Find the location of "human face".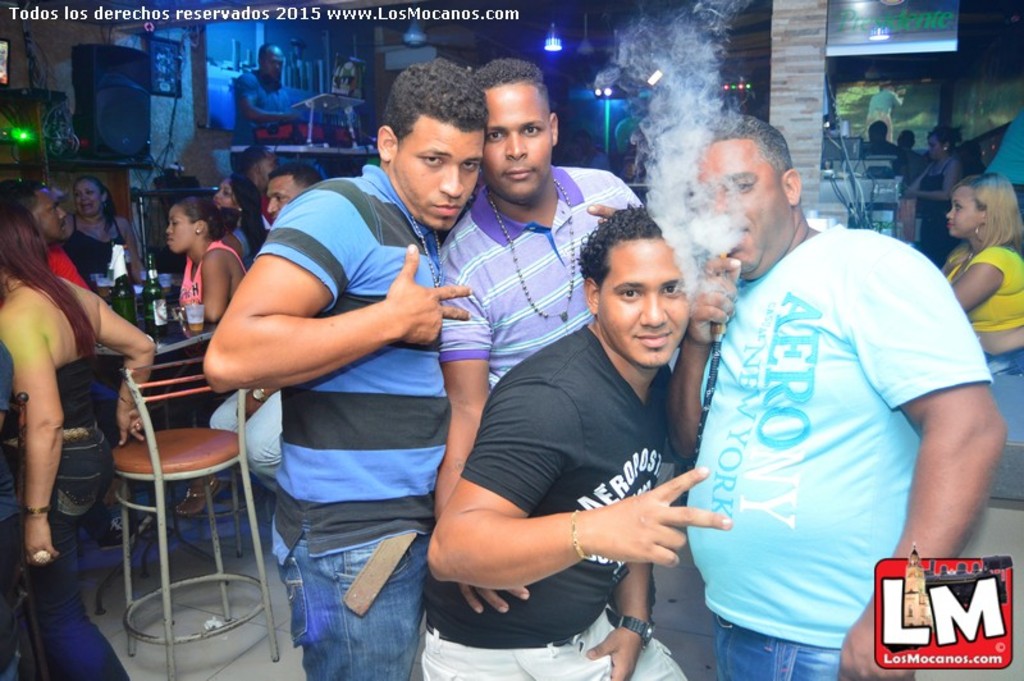
Location: left=946, top=188, right=983, bottom=239.
